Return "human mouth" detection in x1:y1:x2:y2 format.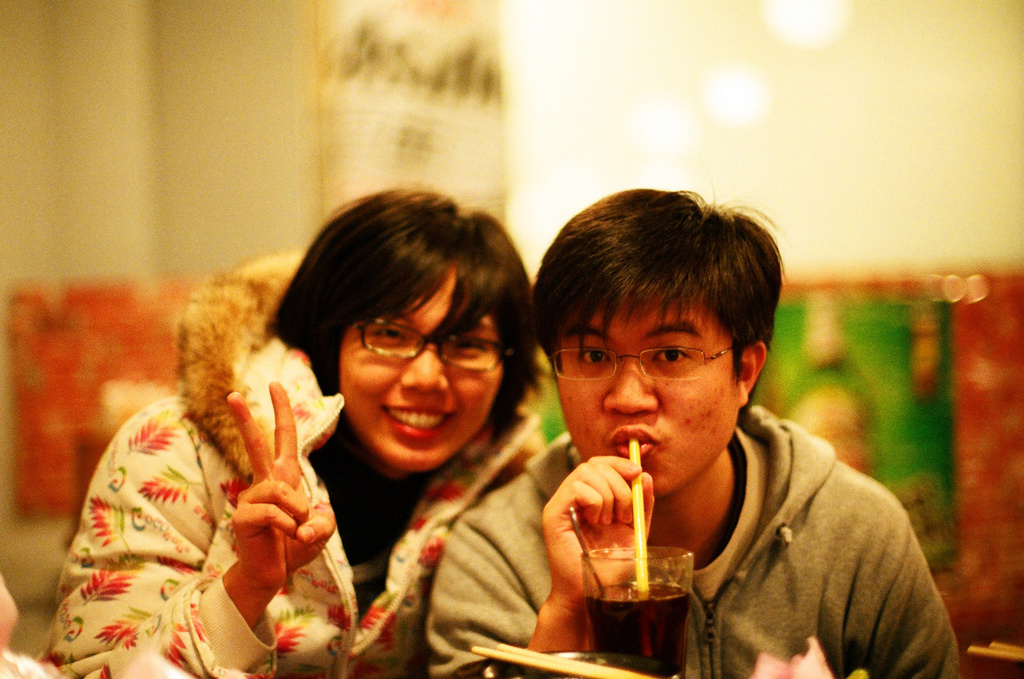
598:422:659:466.
